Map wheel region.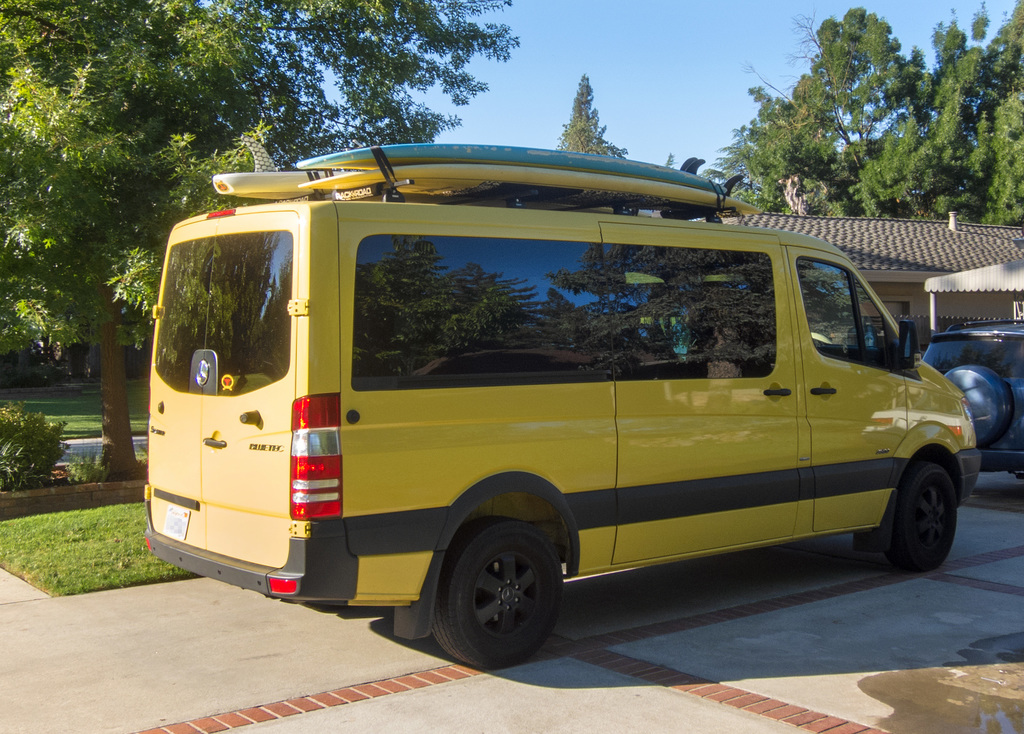
Mapped to locate(946, 362, 1012, 448).
